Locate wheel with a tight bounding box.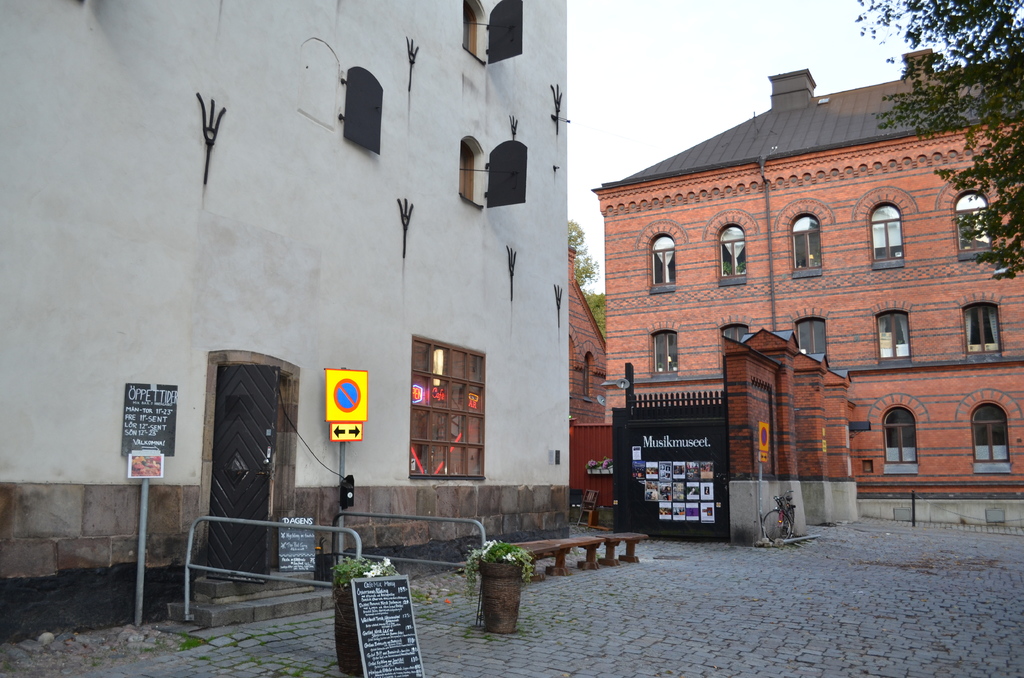
[x1=762, y1=510, x2=790, y2=541].
